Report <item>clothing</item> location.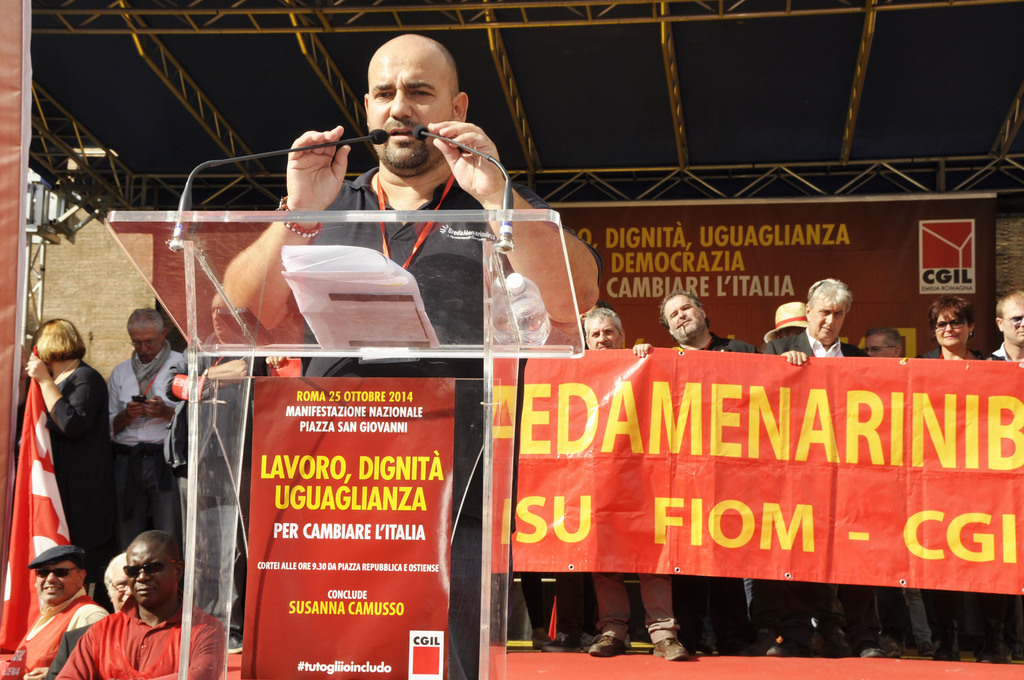
Report: x1=13, y1=352, x2=109, y2=588.
